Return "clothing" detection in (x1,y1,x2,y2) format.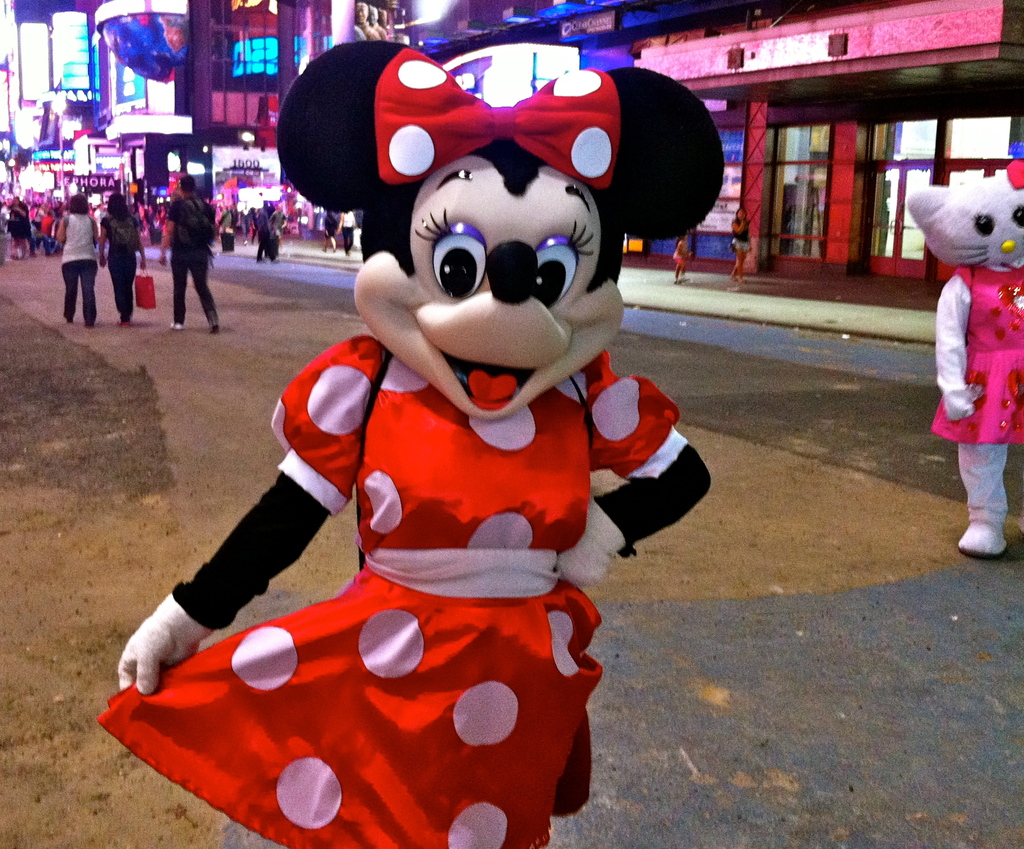
(927,265,1023,446).
